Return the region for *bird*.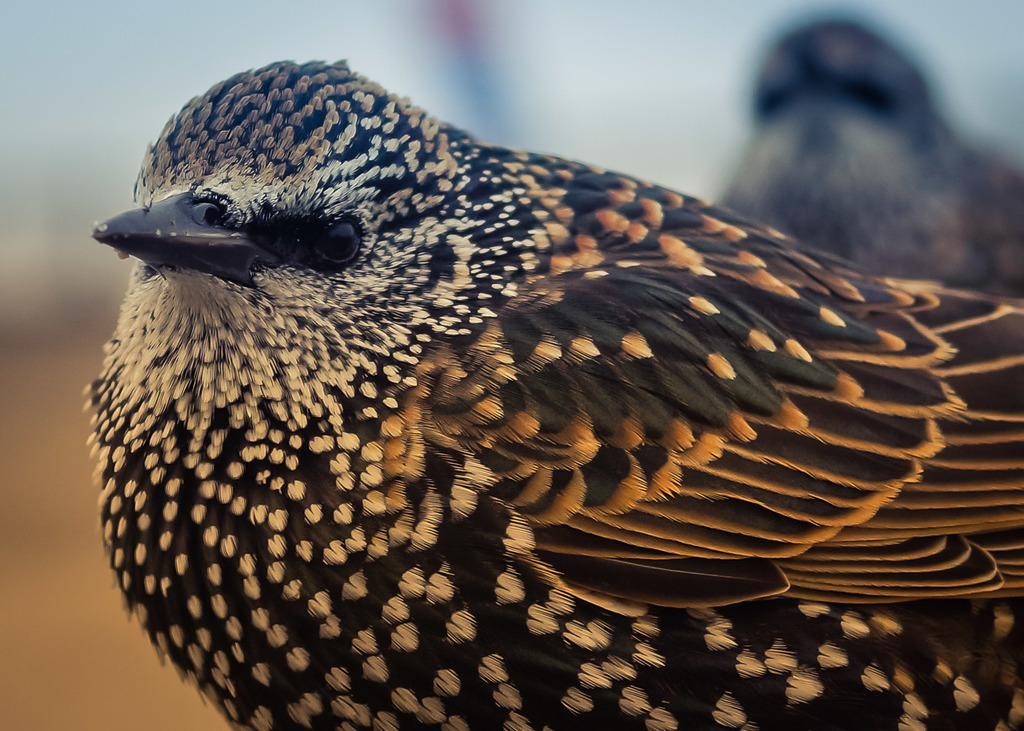
{"left": 716, "top": 13, "right": 1023, "bottom": 308}.
